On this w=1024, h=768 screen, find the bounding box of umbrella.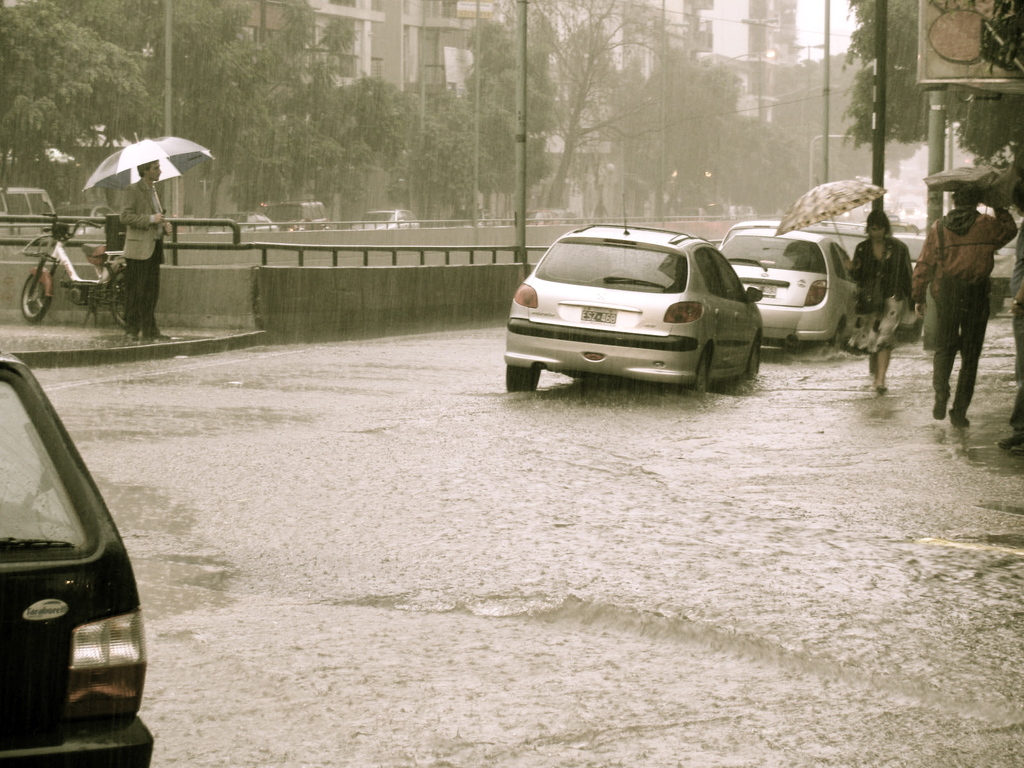
Bounding box: left=931, top=159, right=1023, bottom=217.
